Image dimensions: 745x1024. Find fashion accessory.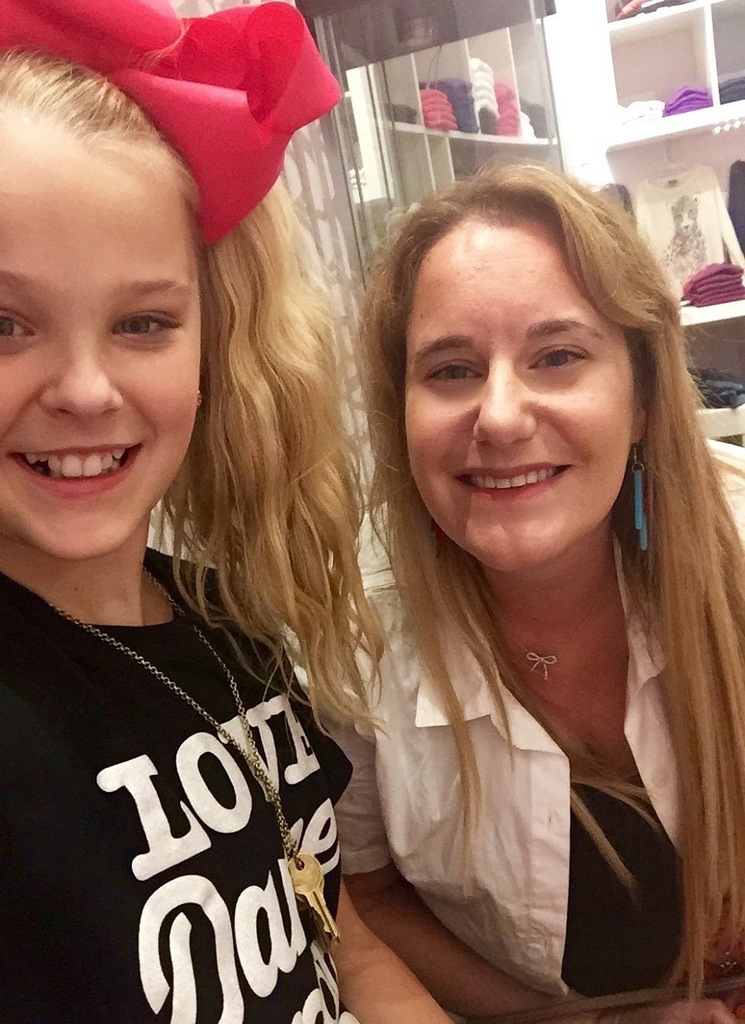
l=631, t=434, r=654, b=553.
